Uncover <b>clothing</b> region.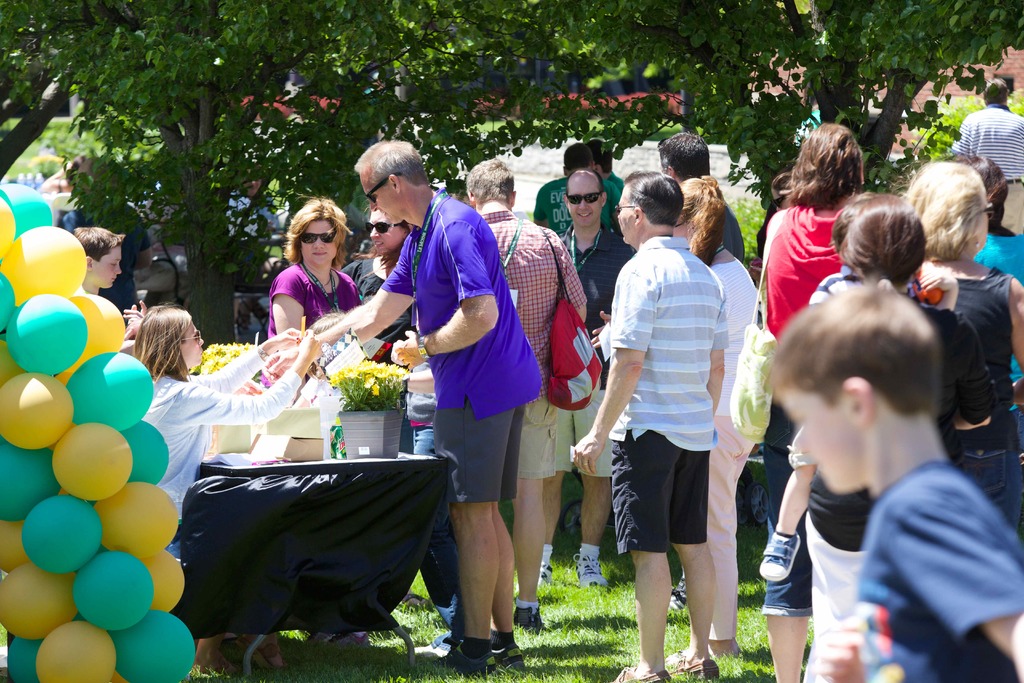
Uncovered: left=266, top=260, right=353, bottom=339.
